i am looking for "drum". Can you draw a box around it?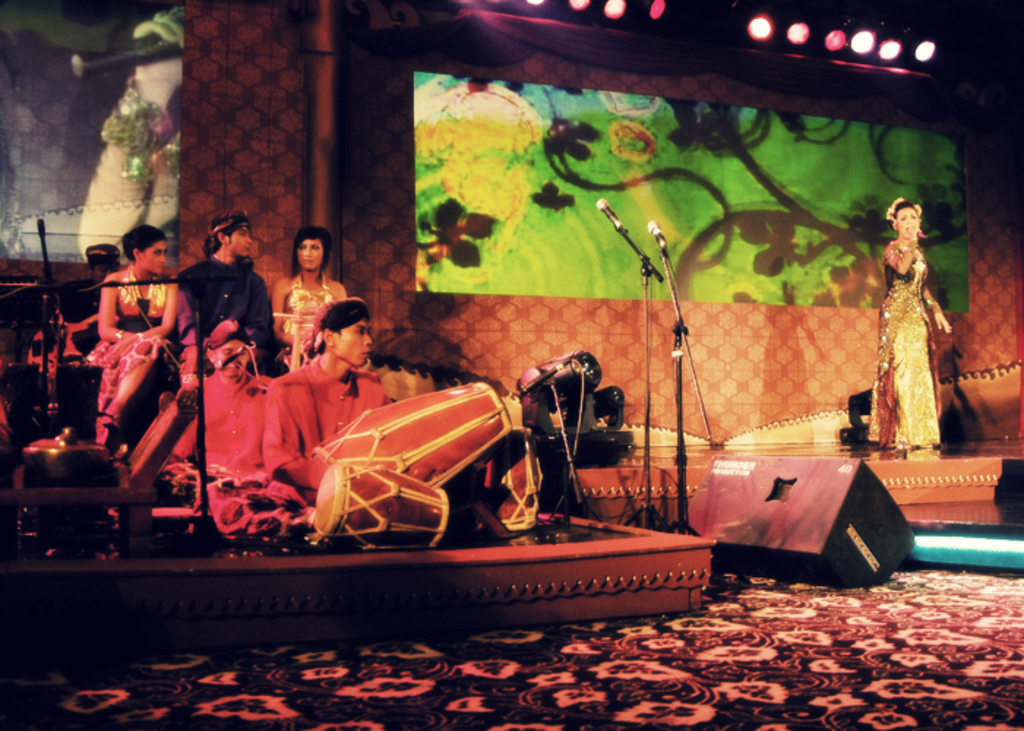
Sure, the bounding box is rect(310, 380, 513, 490).
